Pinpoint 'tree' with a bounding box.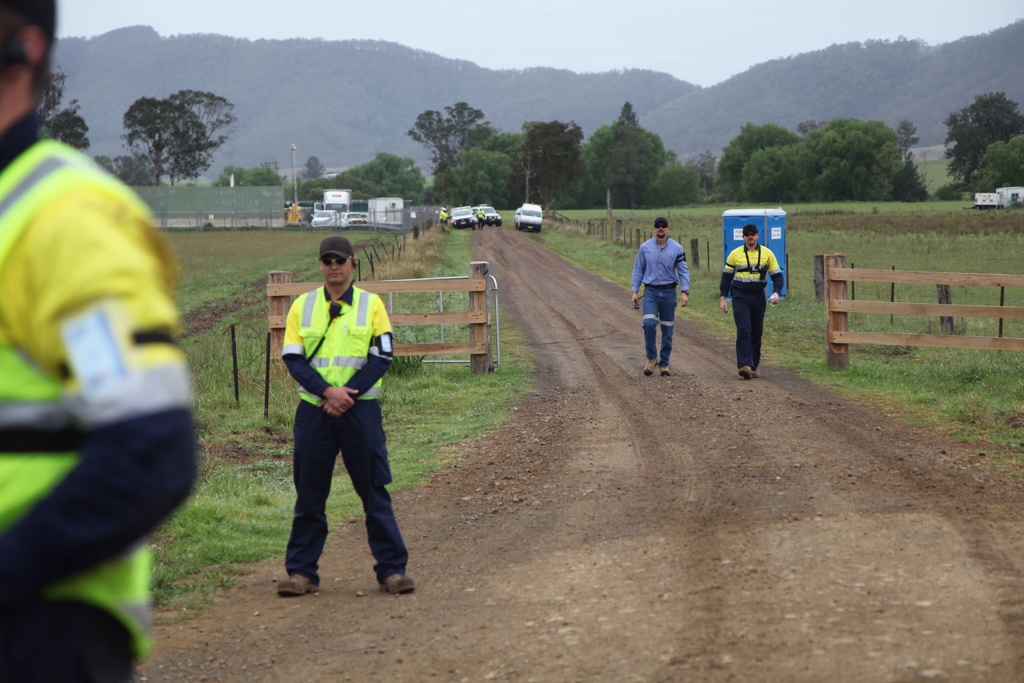
646,160,705,211.
